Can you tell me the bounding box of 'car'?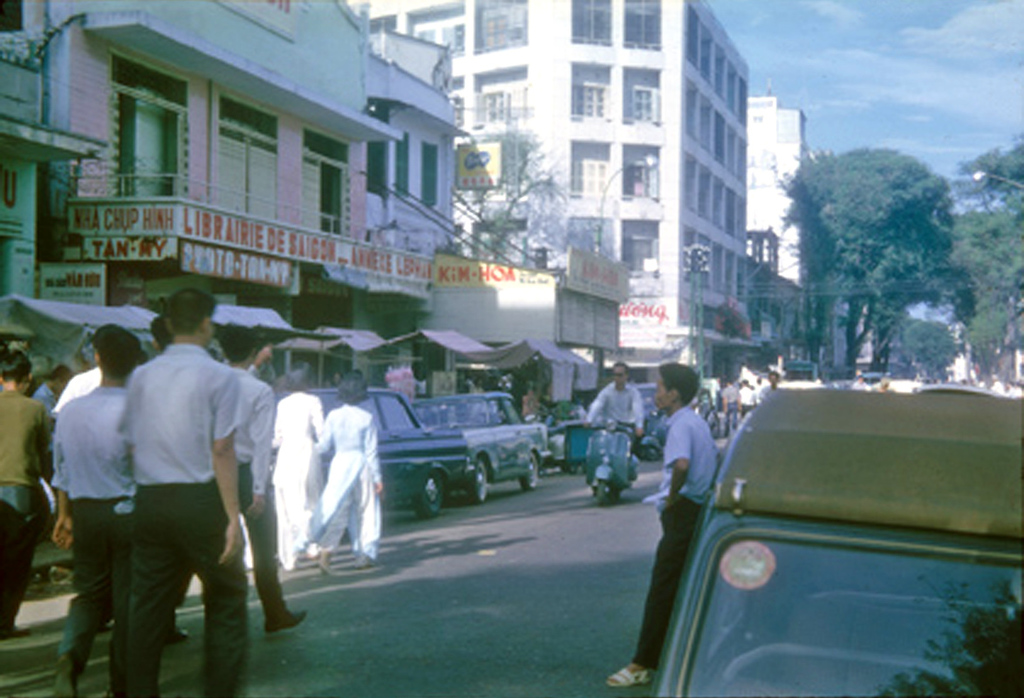
crop(407, 383, 550, 502).
